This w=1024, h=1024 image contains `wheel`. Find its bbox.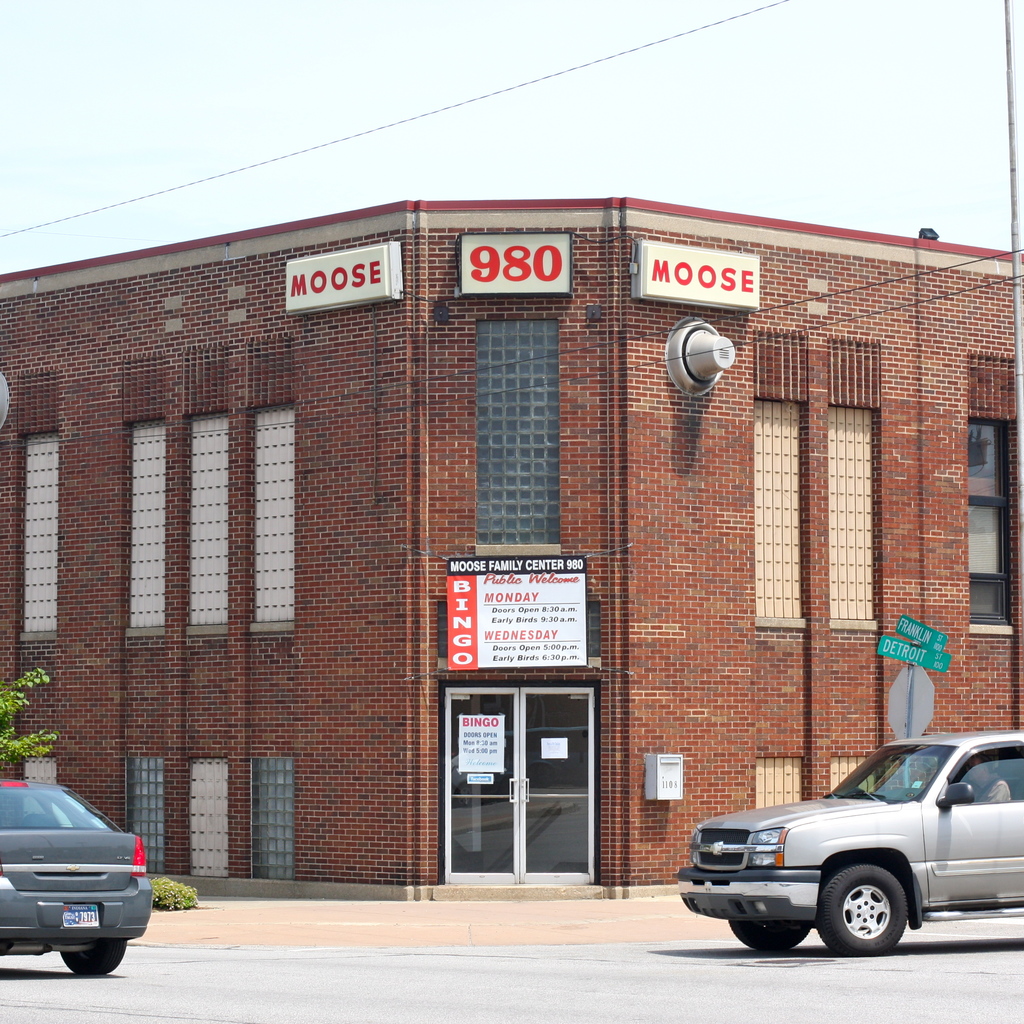
{"x1": 61, "y1": 936, "x2": 125, "y2": 975}.
